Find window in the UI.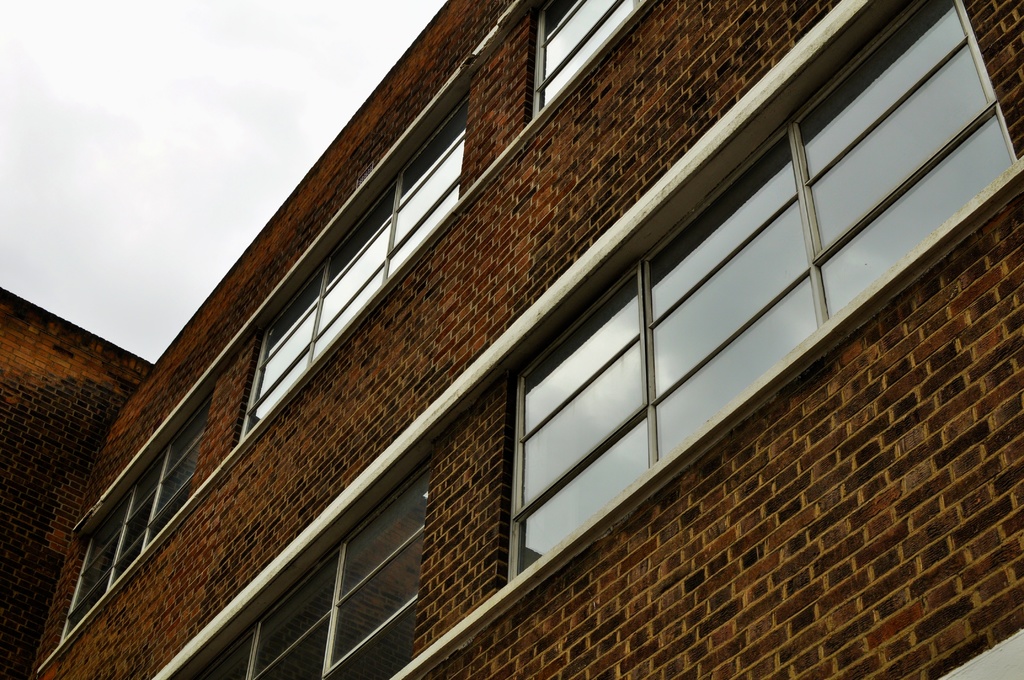
UI element at 240:94:470:441.
